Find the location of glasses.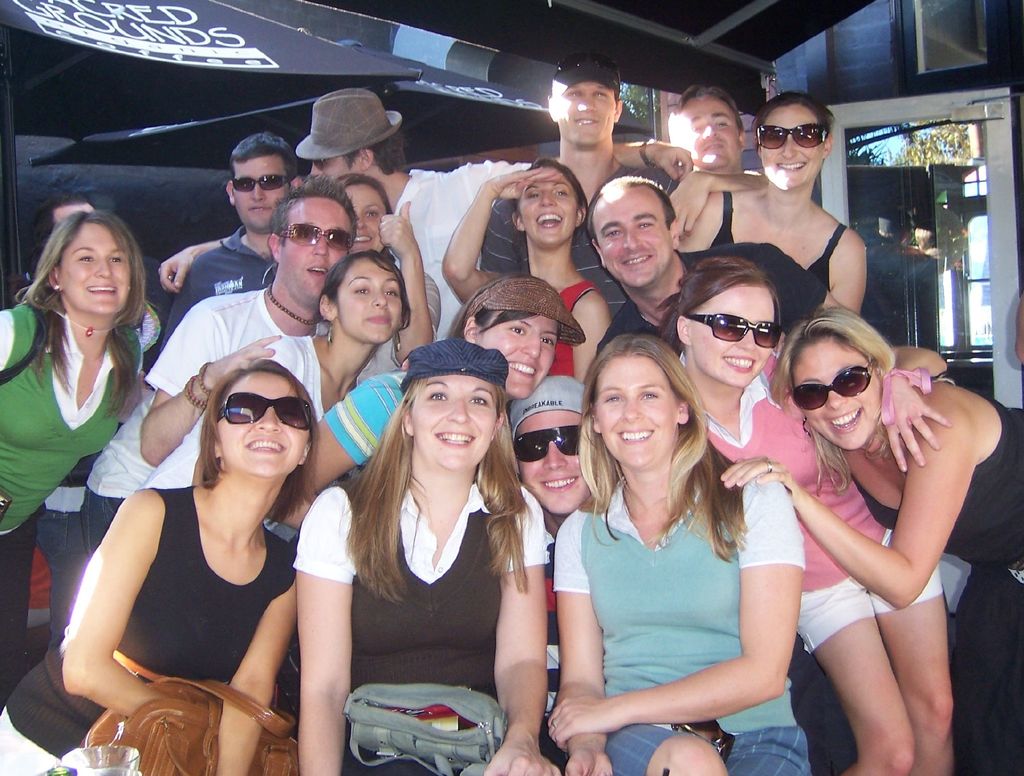
Location: bbox=(685, 312, 785, 354).
